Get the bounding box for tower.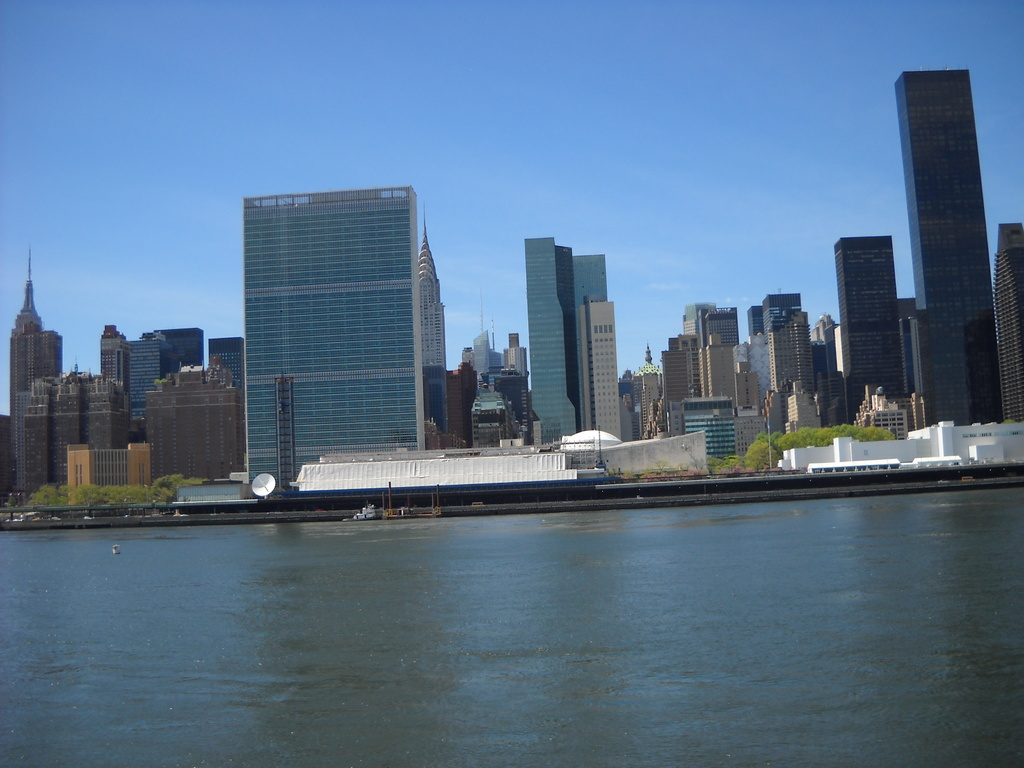
box(124, 332, 170, 450).
